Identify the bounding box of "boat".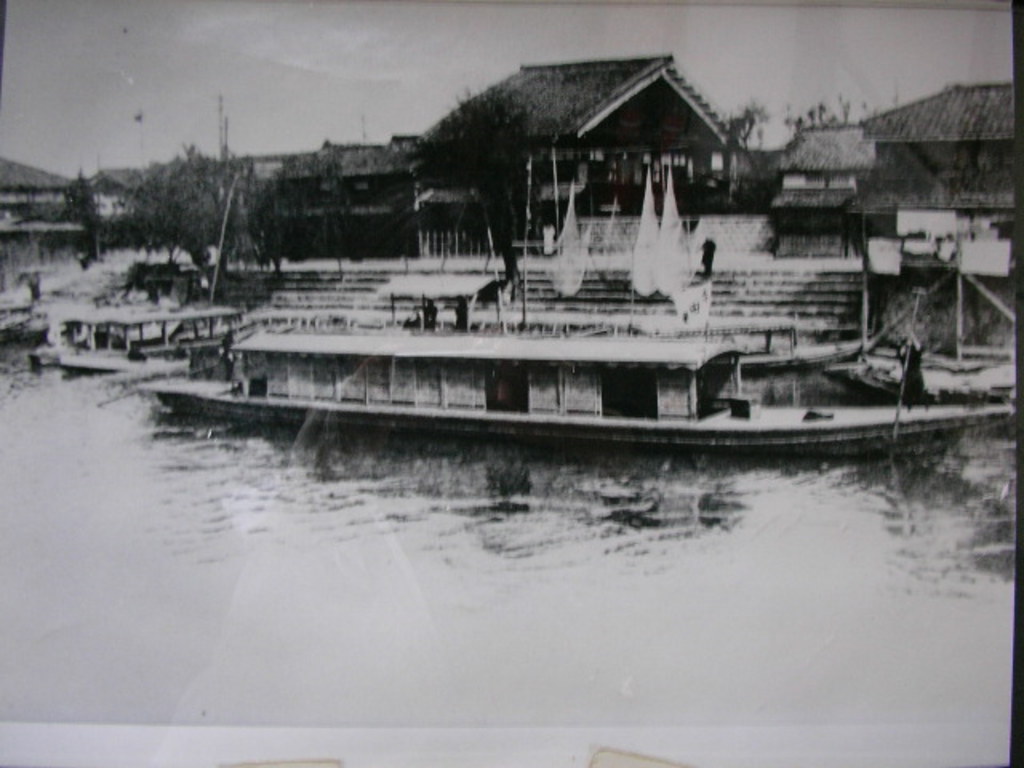
bbox=(144, 120, 930, 429).
